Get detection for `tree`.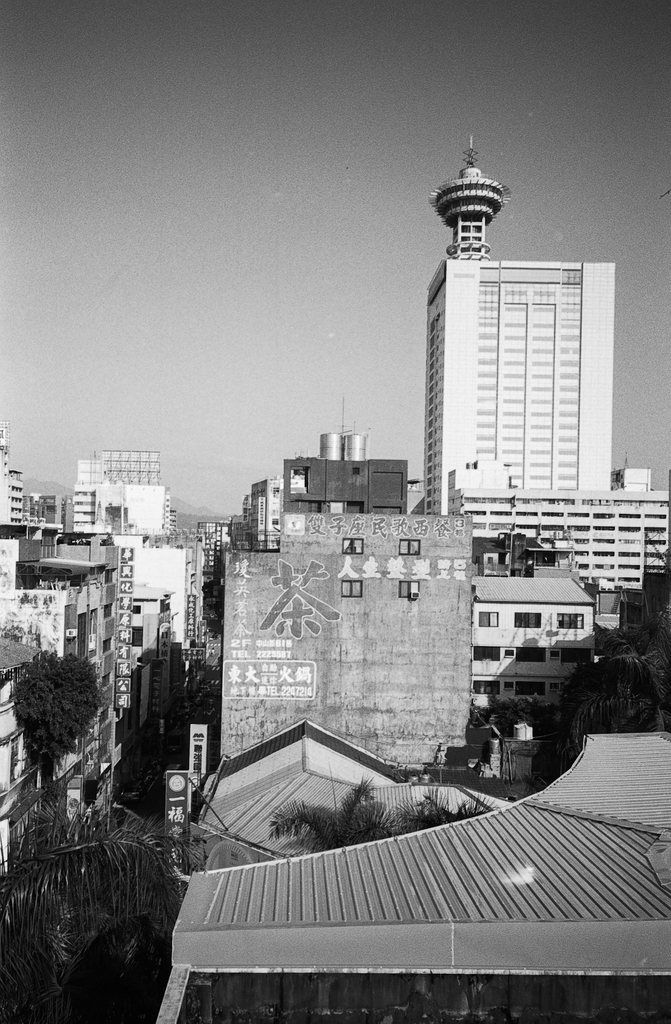
Detection: <bbox>281, 764, 491, 836</bbox>.
